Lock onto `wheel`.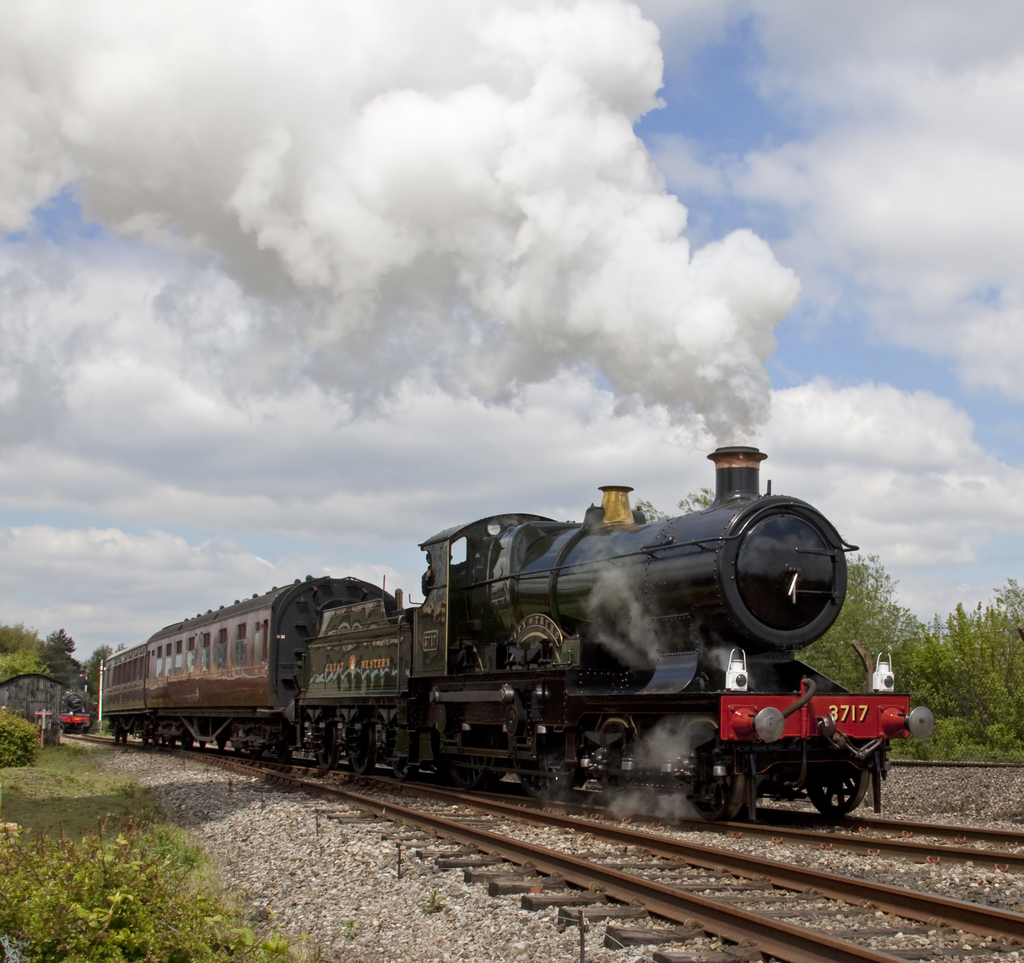
Locked: BBox(153, 732, 157, 742).
